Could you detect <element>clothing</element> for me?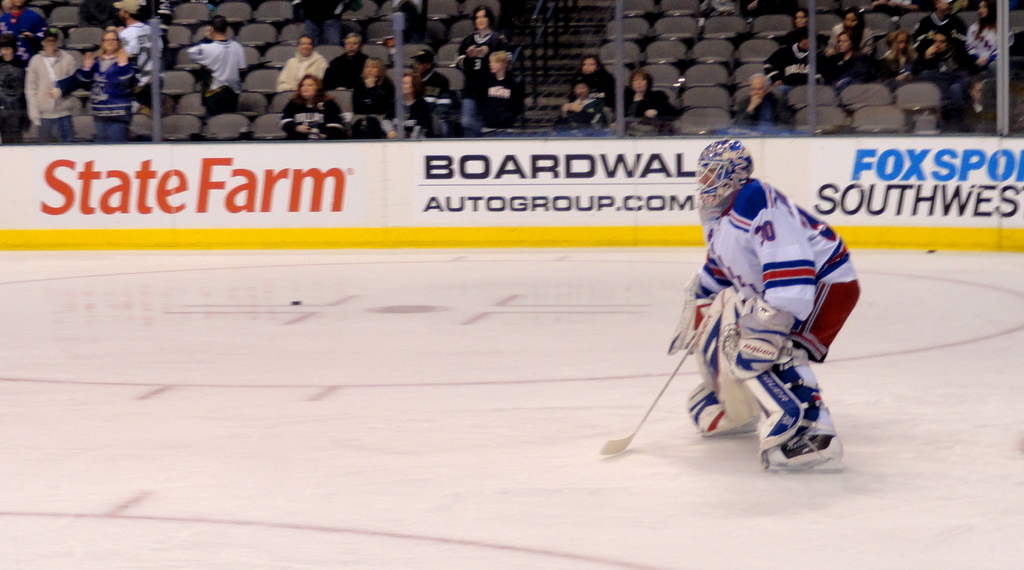
Detection result: 13, 26, 85, 118.
